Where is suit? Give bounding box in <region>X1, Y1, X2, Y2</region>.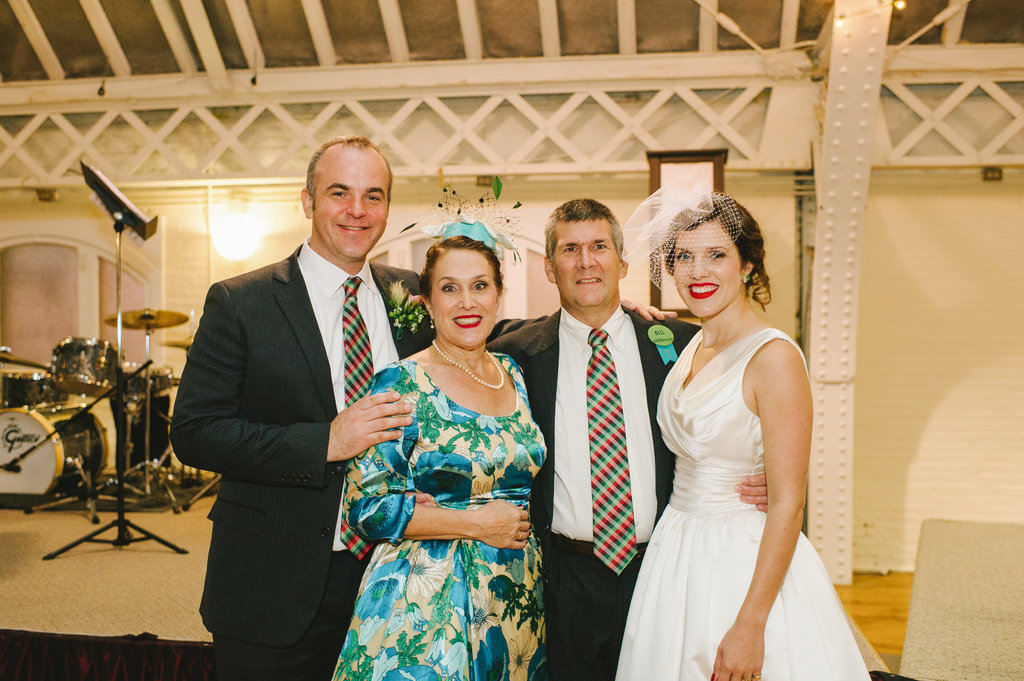
<region>166, 234, 550, 680</region>.
